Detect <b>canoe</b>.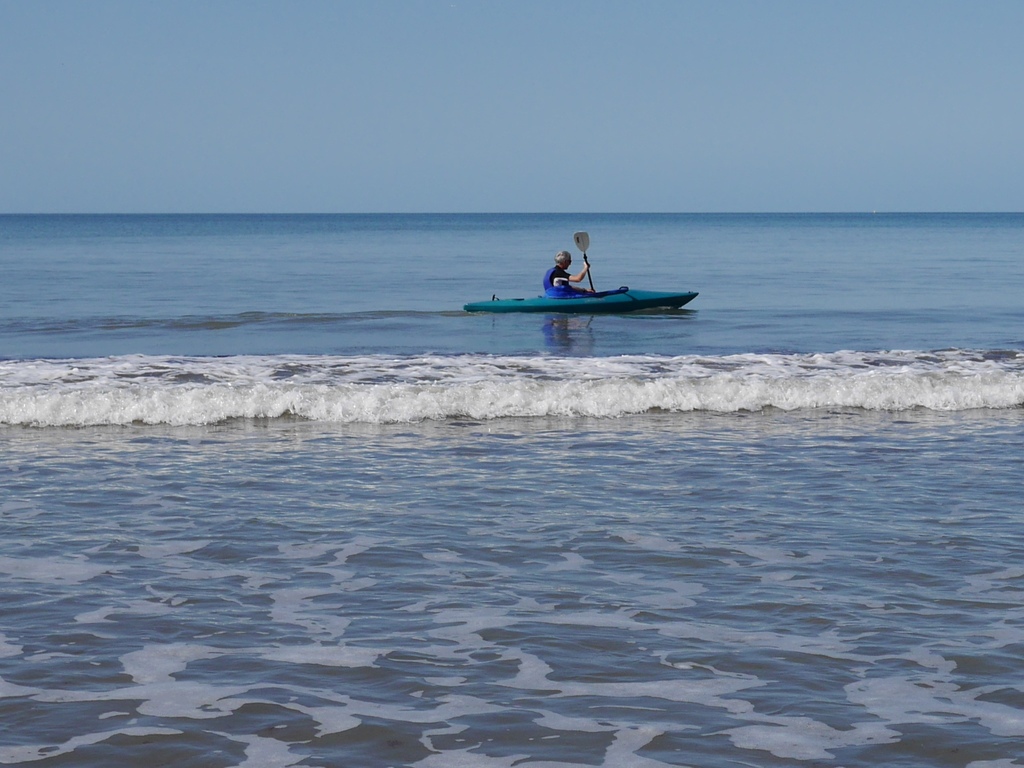
Detected at locate(461, 286, 704, 316).
